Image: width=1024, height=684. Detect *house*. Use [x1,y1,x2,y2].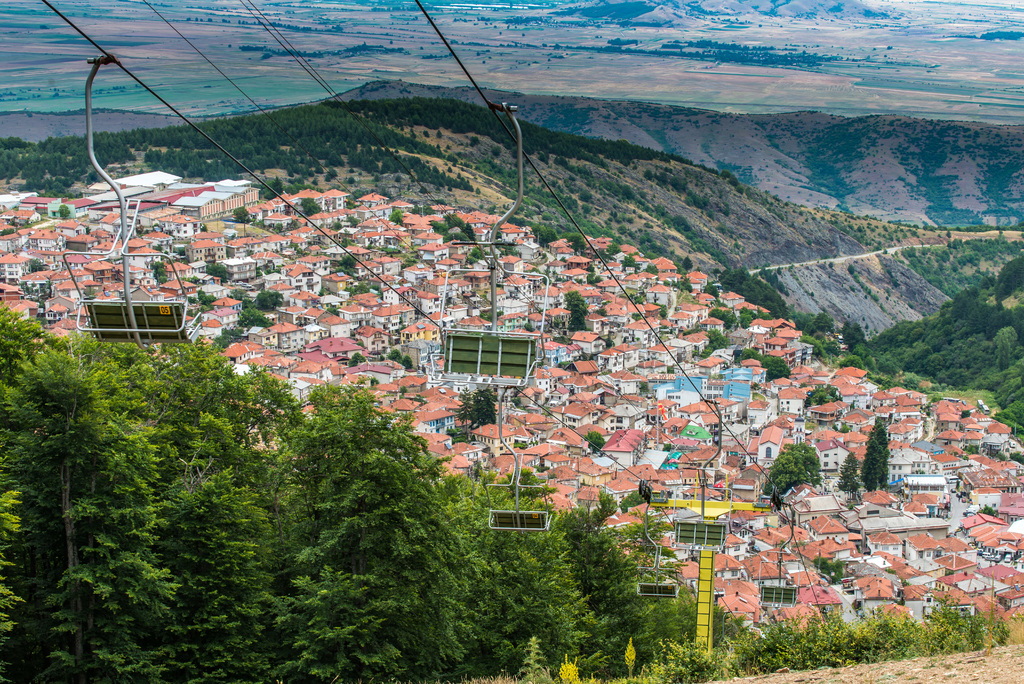
[806,395,847,418].
